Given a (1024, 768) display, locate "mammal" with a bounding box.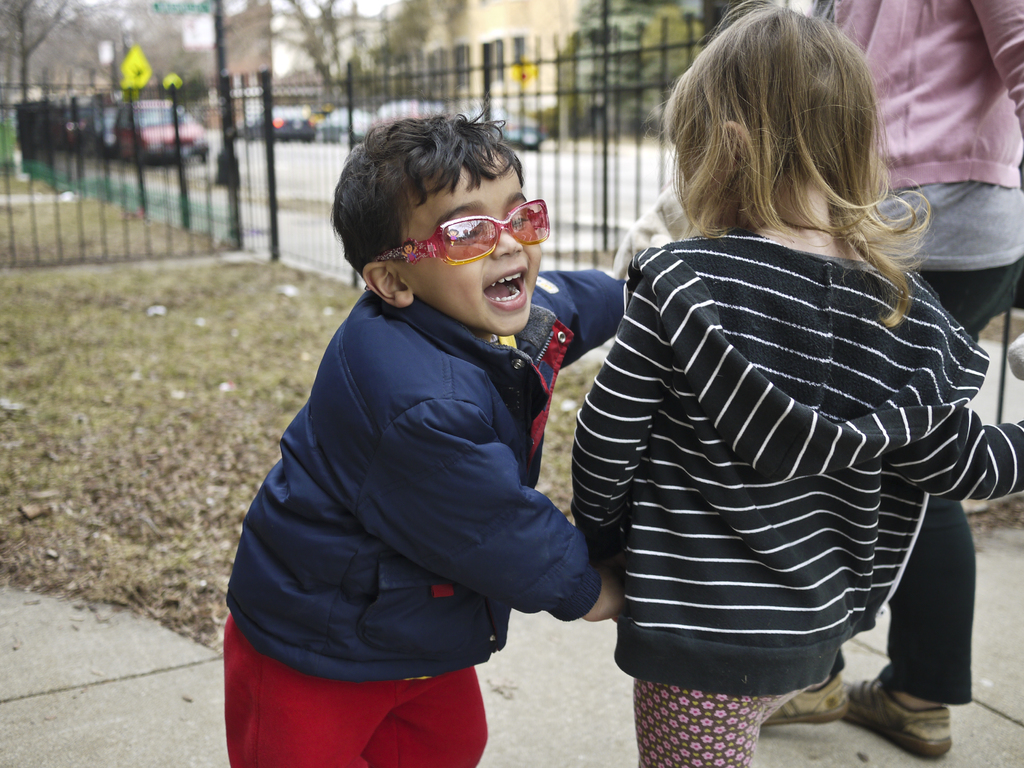
Located: bbox(221, 93, 627, 767).
